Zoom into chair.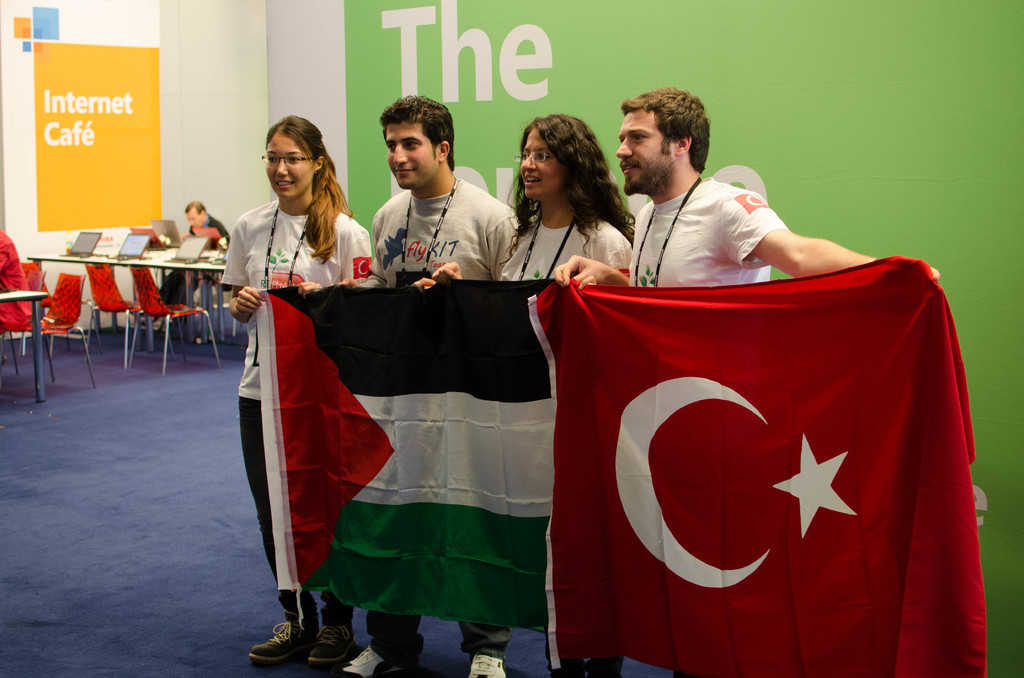
Zoom target: locate(10, 266, 94, 400).
